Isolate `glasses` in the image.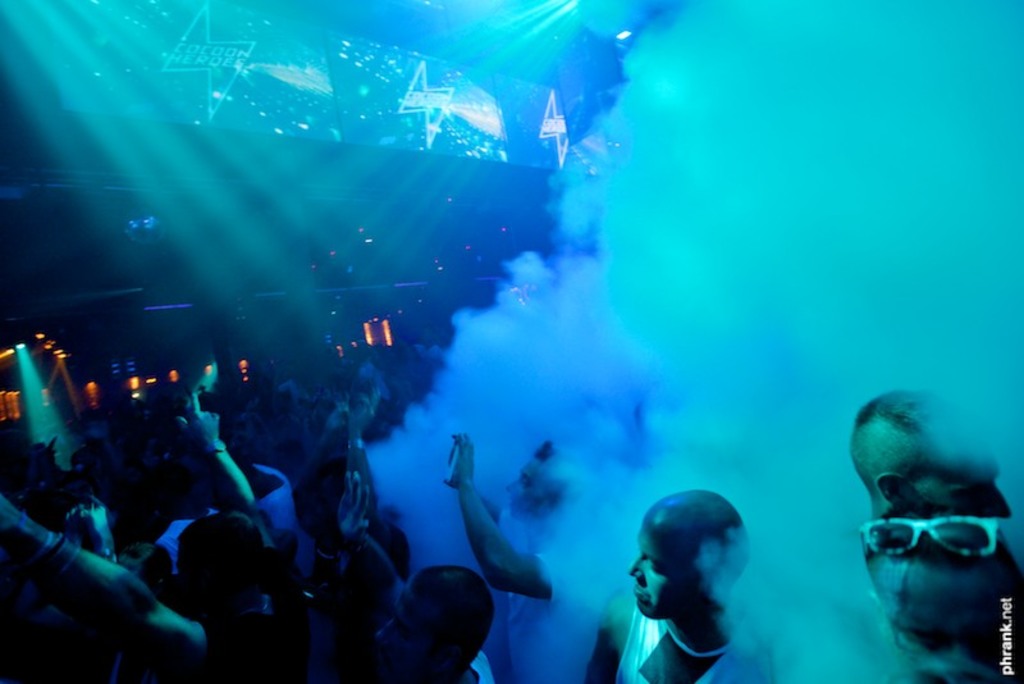
Isolated region: select_region(854, 514, 1001, 566).
